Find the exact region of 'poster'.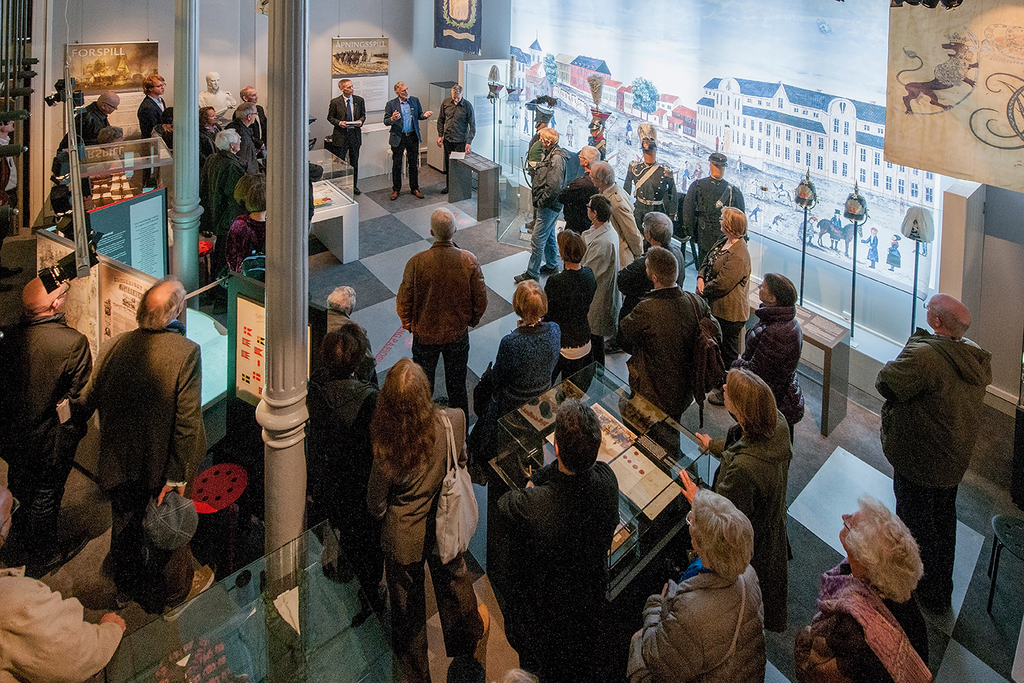
Exact region: <bbox>503, 0, 946, 337</bbox>.
